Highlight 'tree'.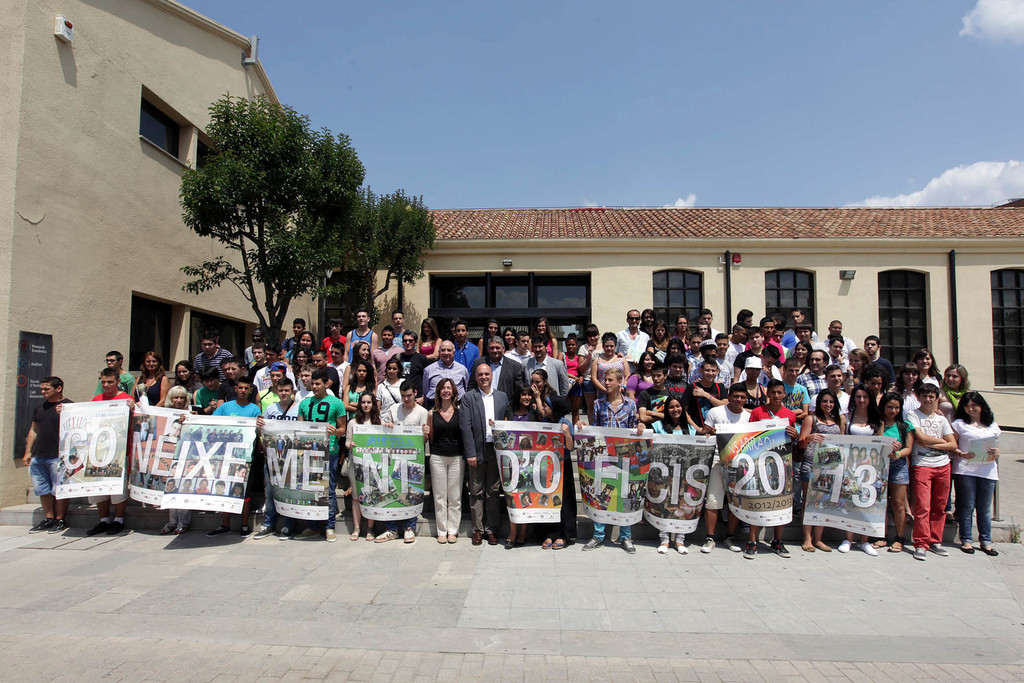
Highlighted region: pyautogui.locateOnScreen(175, 89, 380, 353).
